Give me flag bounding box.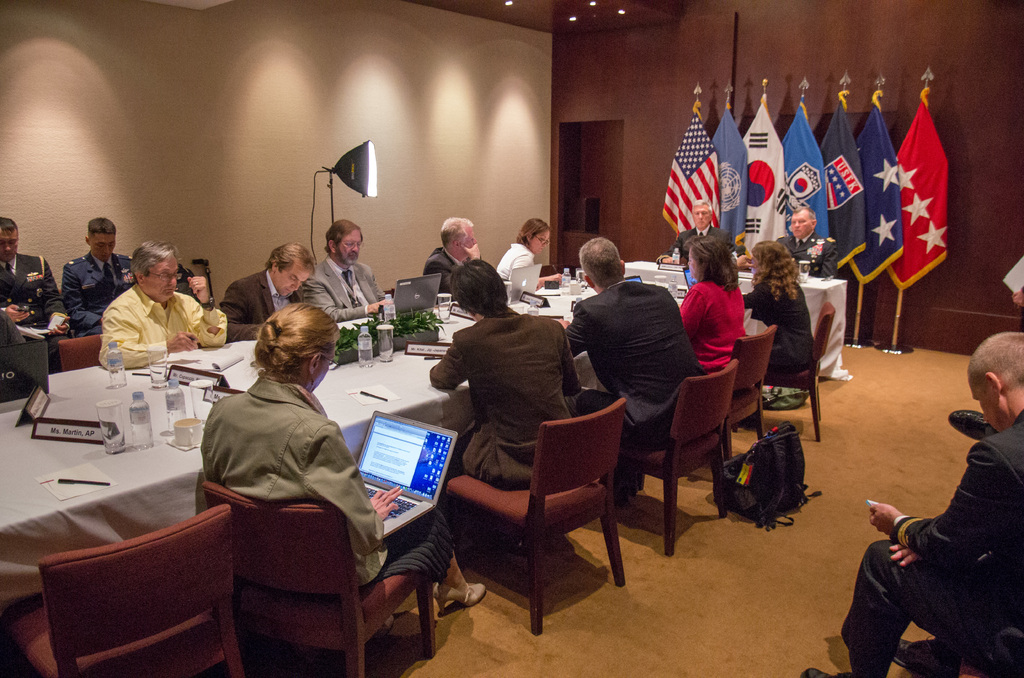
(663,107,718,239).
